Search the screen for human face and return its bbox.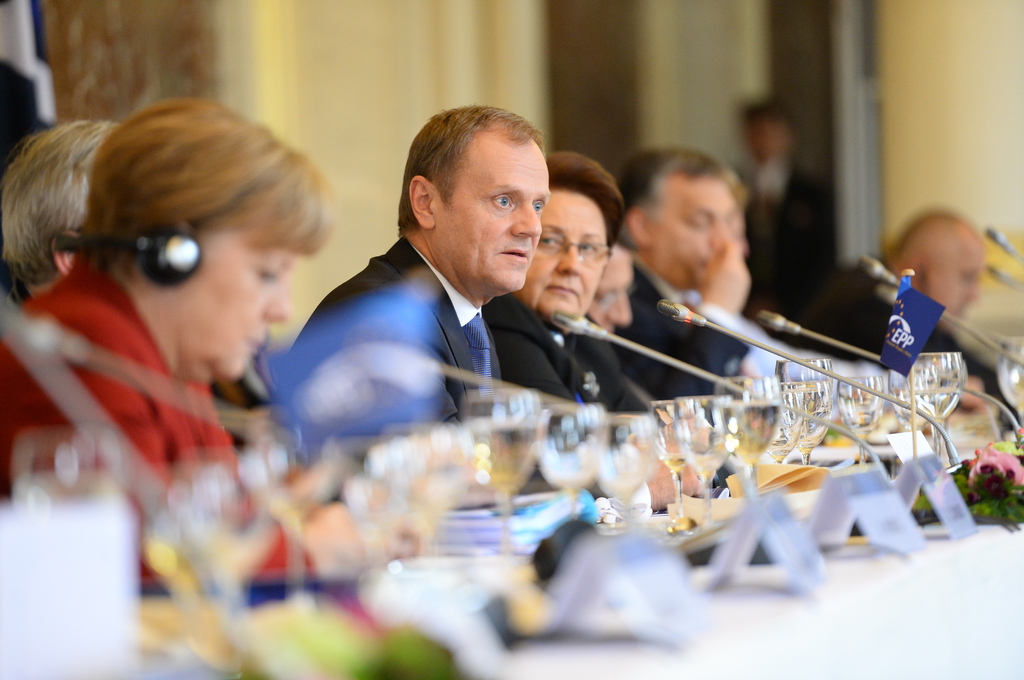
Found: 521 191 609 325.
